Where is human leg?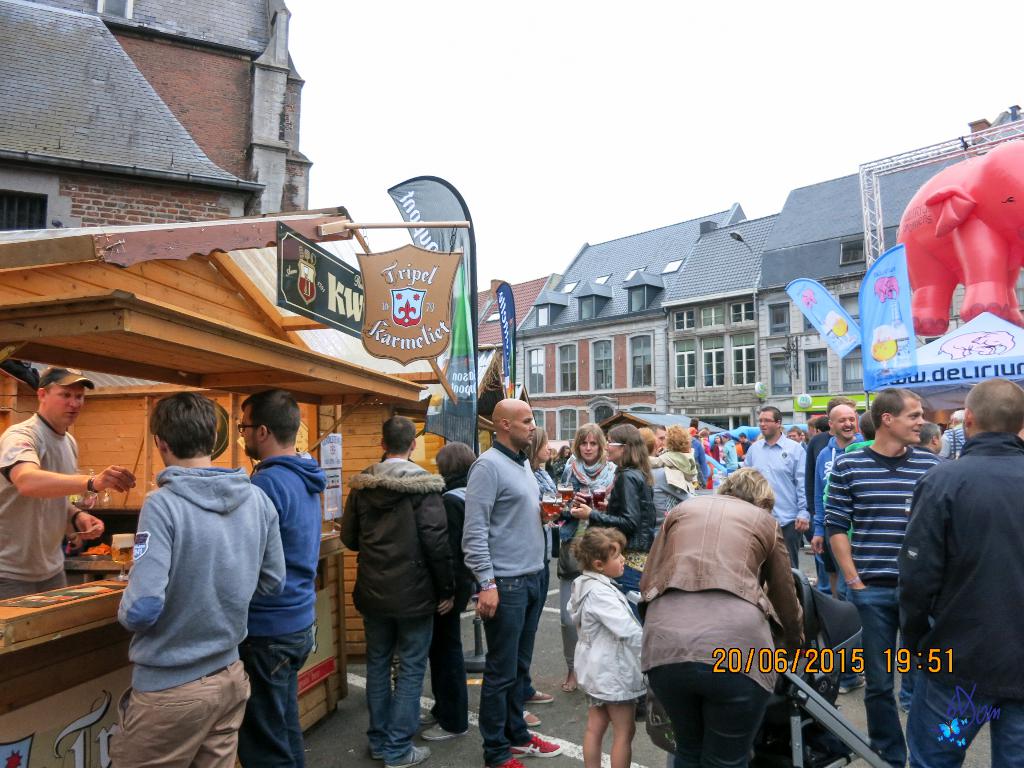
Rect(602, 699, 629, 767).
